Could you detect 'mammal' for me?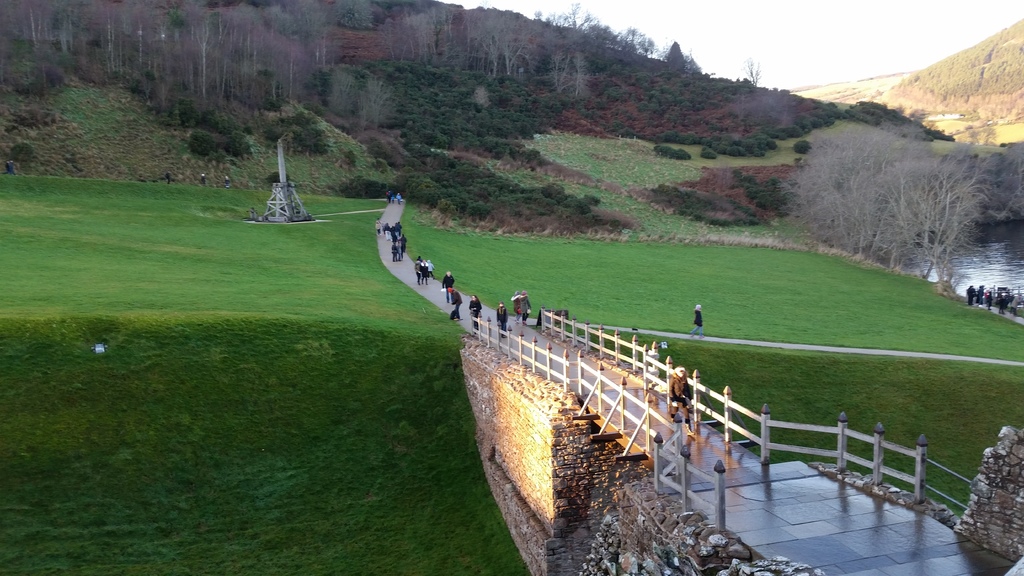
Detection result: box(440, 267, 458, 300).
